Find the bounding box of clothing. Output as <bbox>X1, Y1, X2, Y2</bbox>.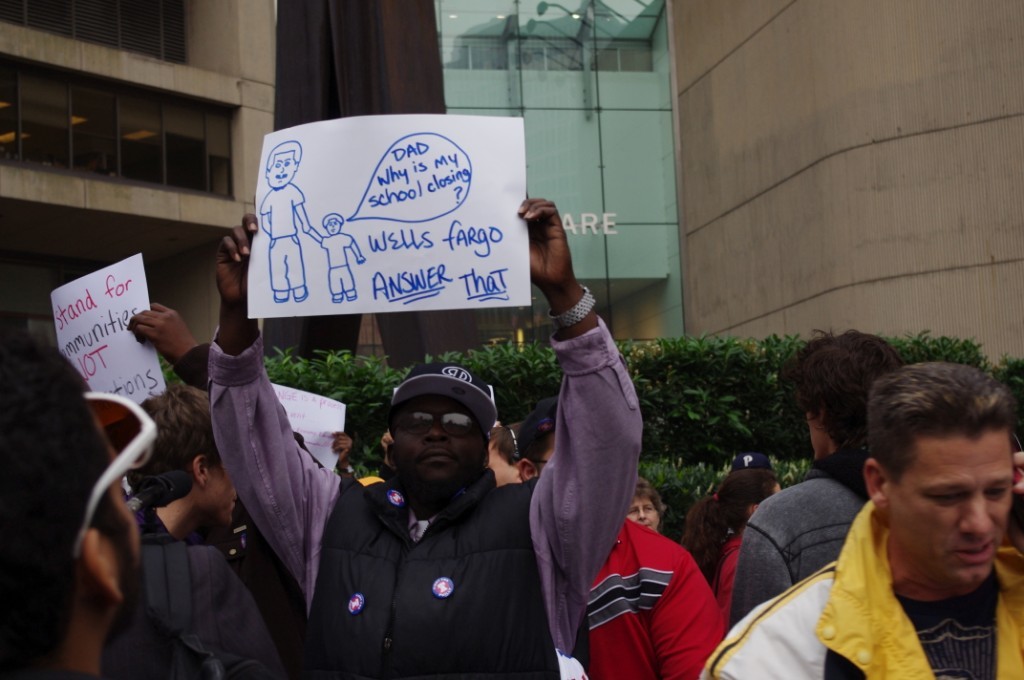
<bbox>699, 496, 1023, 679</bbox>.
